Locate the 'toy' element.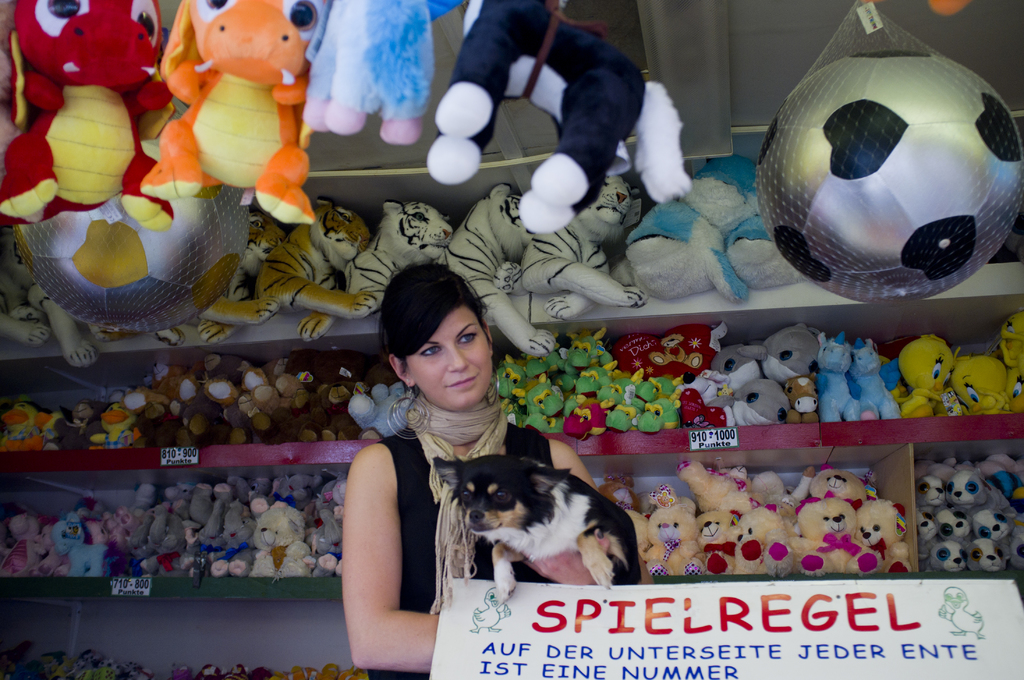
Element bbox: box=[45, 284, 105, 362].
